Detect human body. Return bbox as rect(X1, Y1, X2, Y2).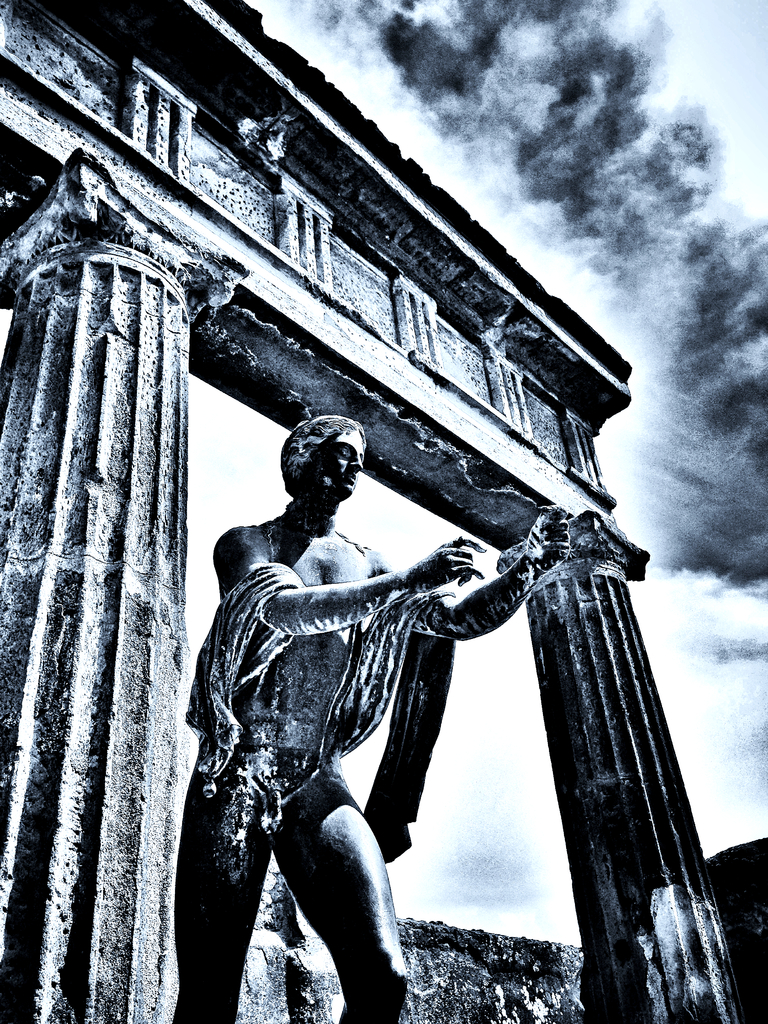
rect(172, 390, 560, 1018).
